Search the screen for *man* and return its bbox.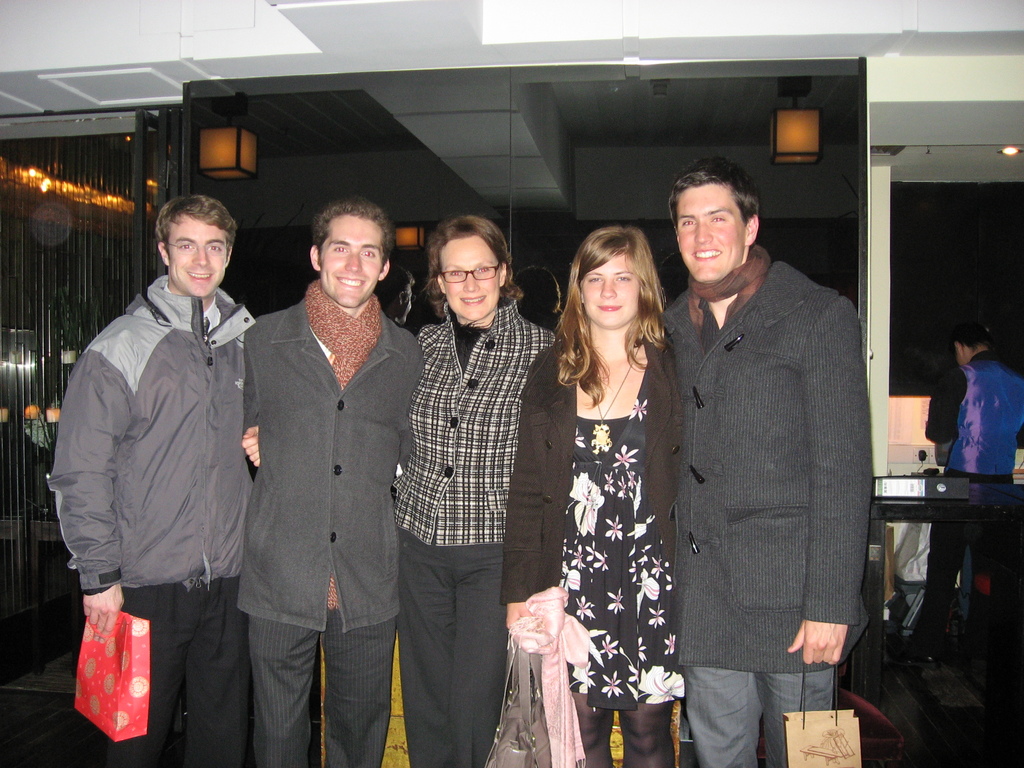
Found: (657,143,886,751).
